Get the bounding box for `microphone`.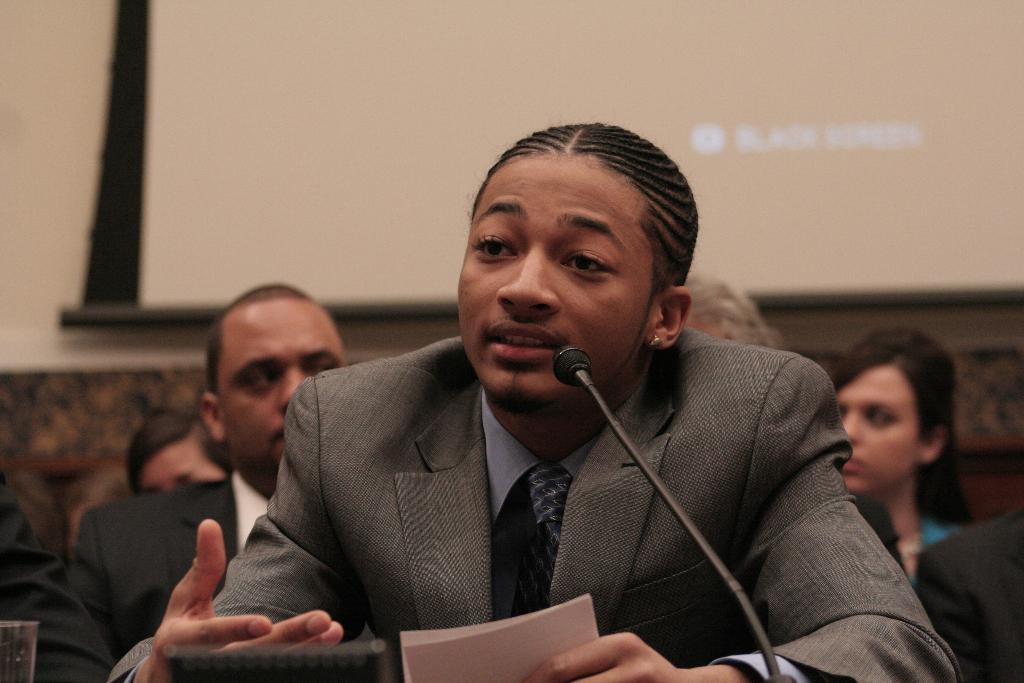
crop(552, 343, 590, 386).
